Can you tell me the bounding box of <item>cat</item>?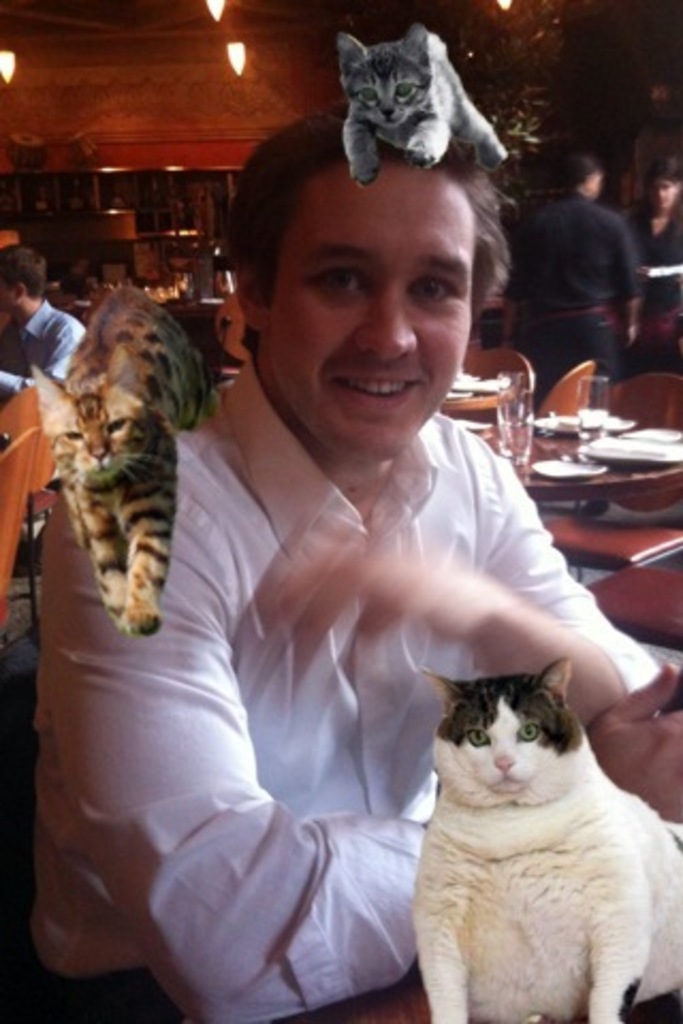
select_region(28, 282, 211, 640).
